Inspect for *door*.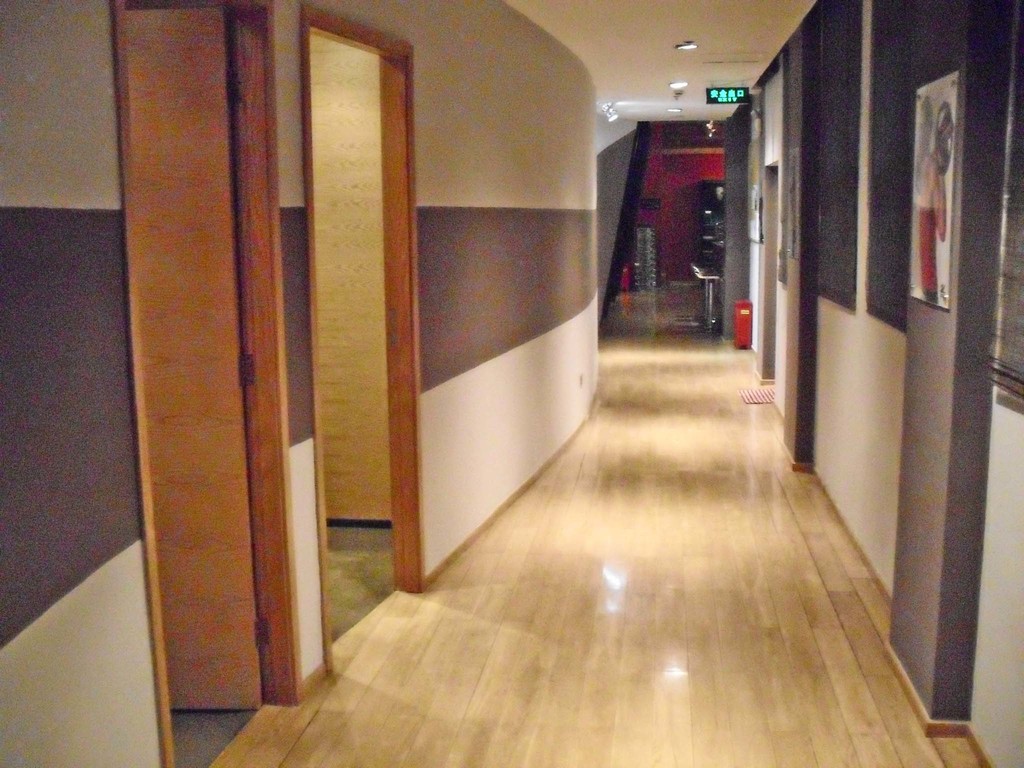
Inspection: bbox=[132, 6, 262, 721].
